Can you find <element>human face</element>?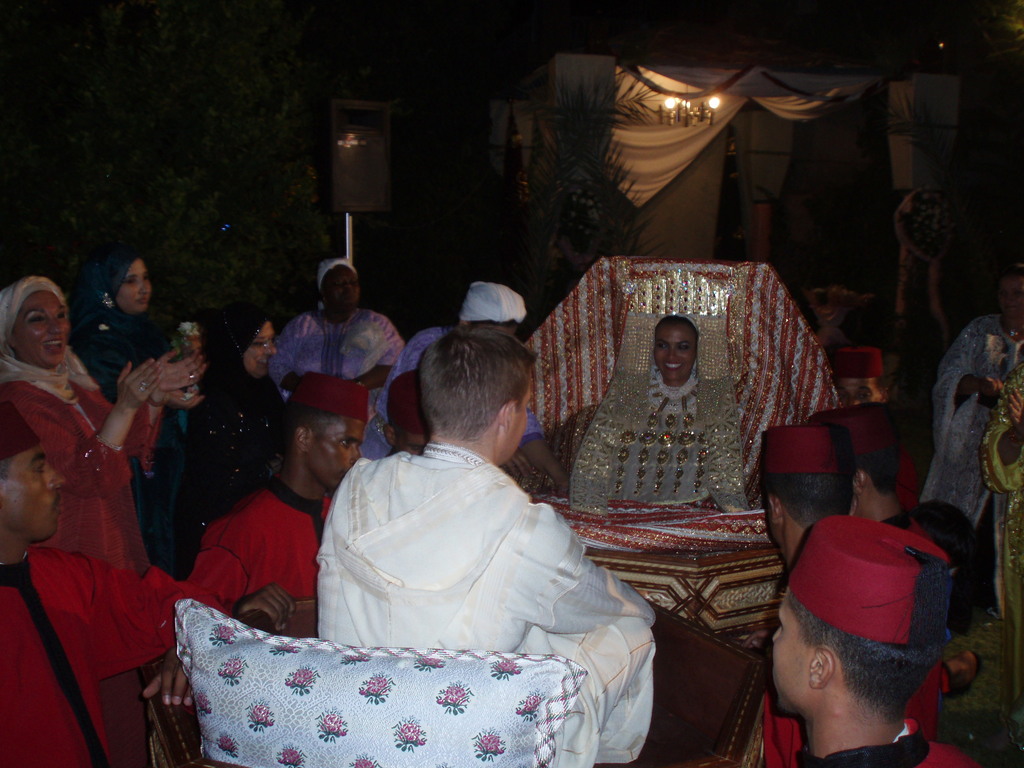
Yes, bounding box: 495:378:534:461.
